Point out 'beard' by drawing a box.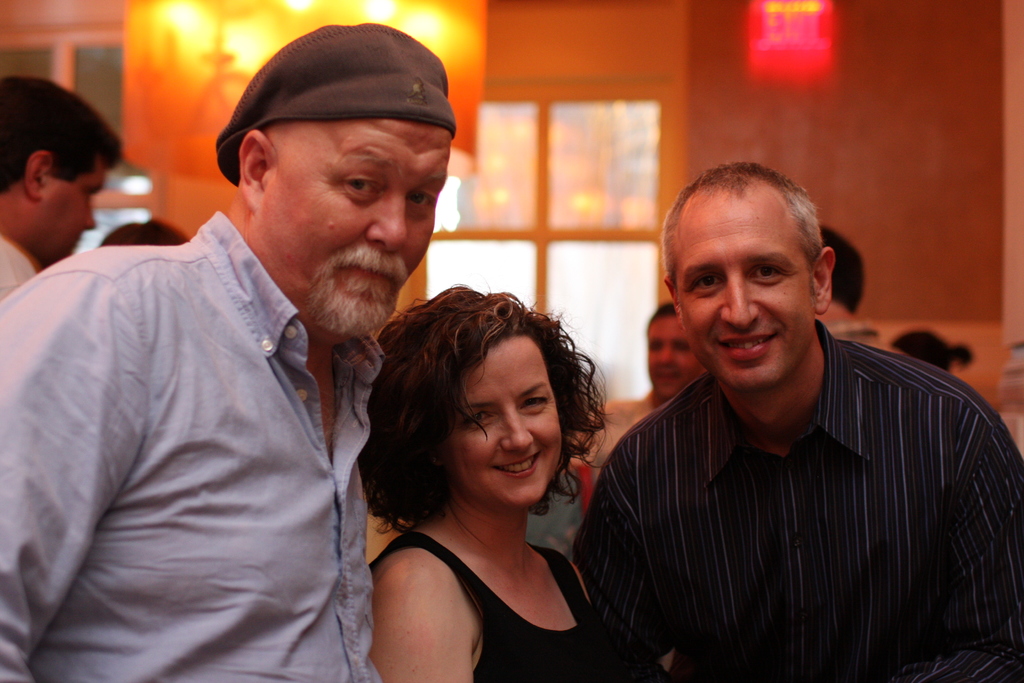
bbox(302, 263, 402, 338).
